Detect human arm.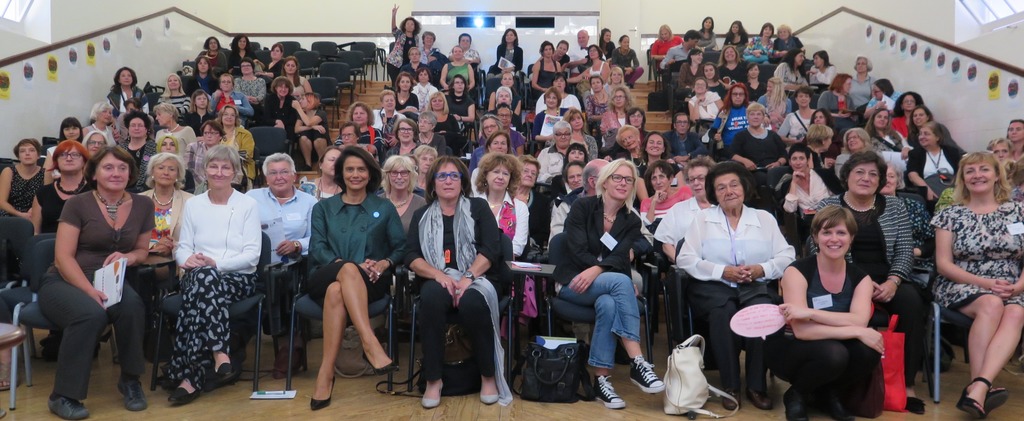
Detected at x1=30, y1=191, x2=42, y2=236.
